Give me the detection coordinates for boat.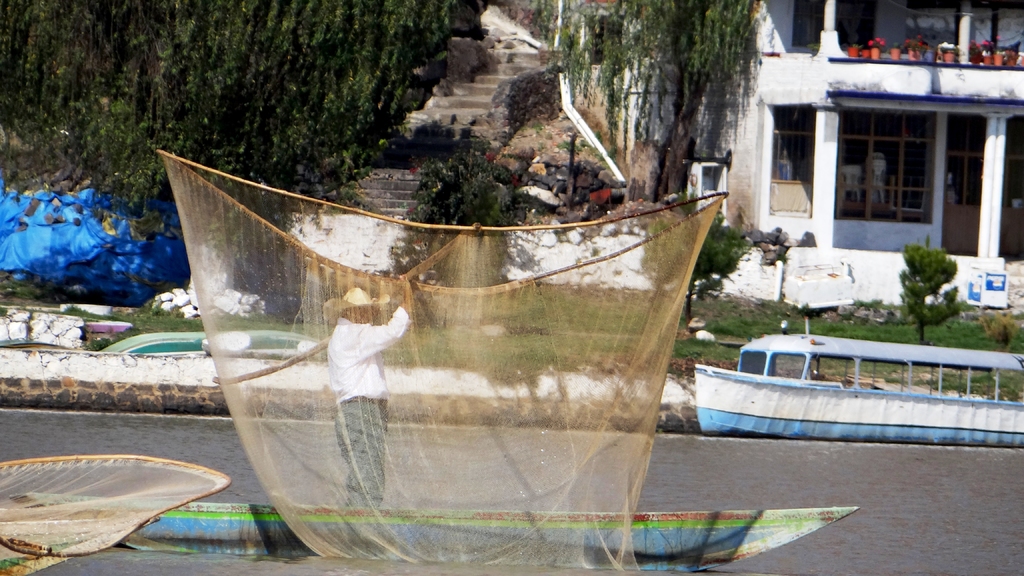
box(660, 313, 1017, 444).
